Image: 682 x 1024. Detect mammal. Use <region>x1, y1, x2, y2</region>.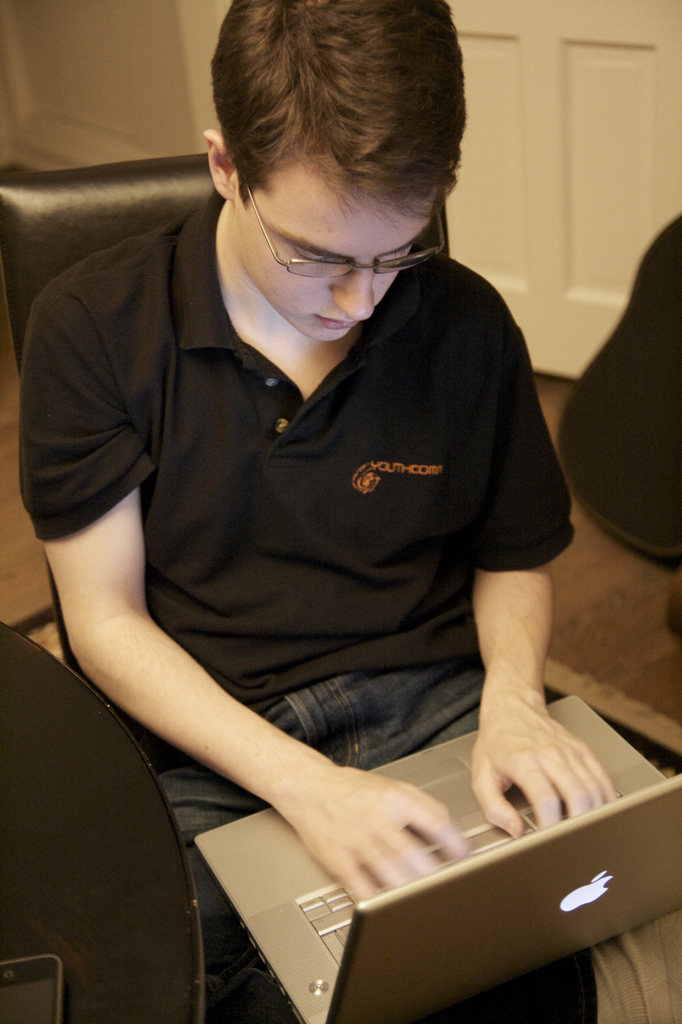
<region>18, 0, 573, 1023</region>.
